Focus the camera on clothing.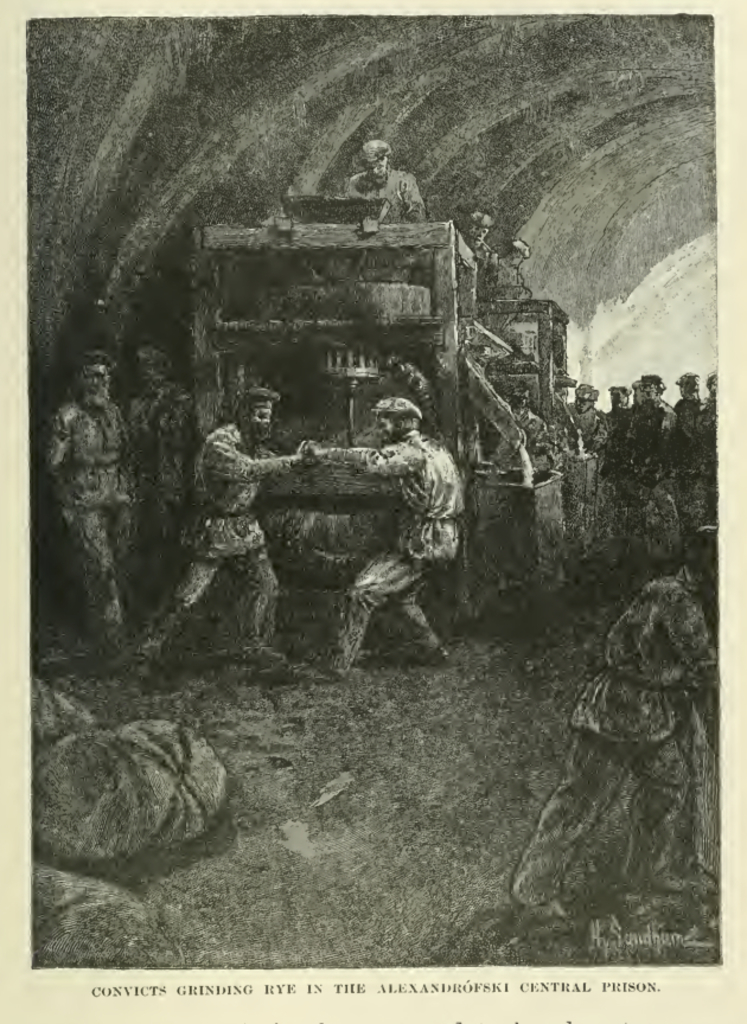
Focus region: BBox(173, 418, 264, 563).
